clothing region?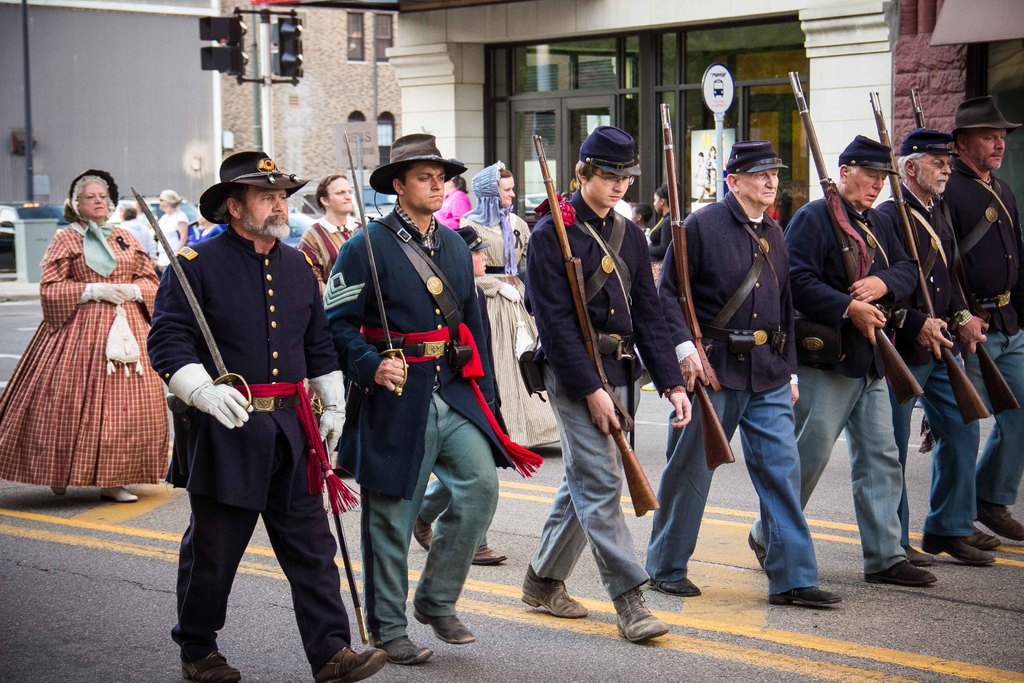
left=0, top=213, right=164, bottom=491
